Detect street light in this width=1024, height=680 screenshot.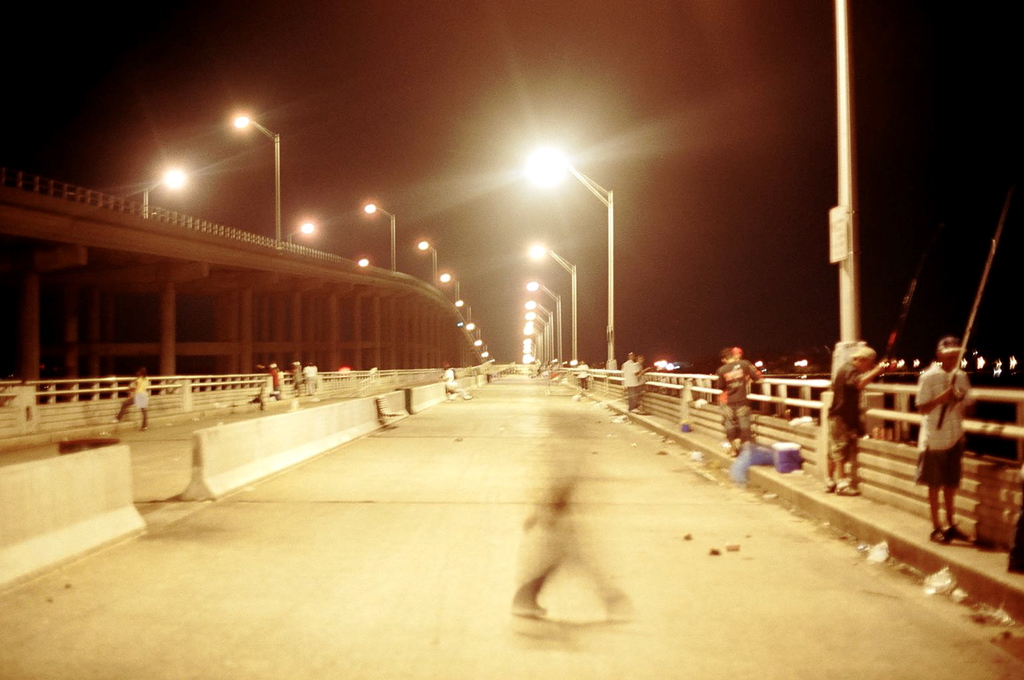
Detection: bbox(441, 272, 460, 309).
